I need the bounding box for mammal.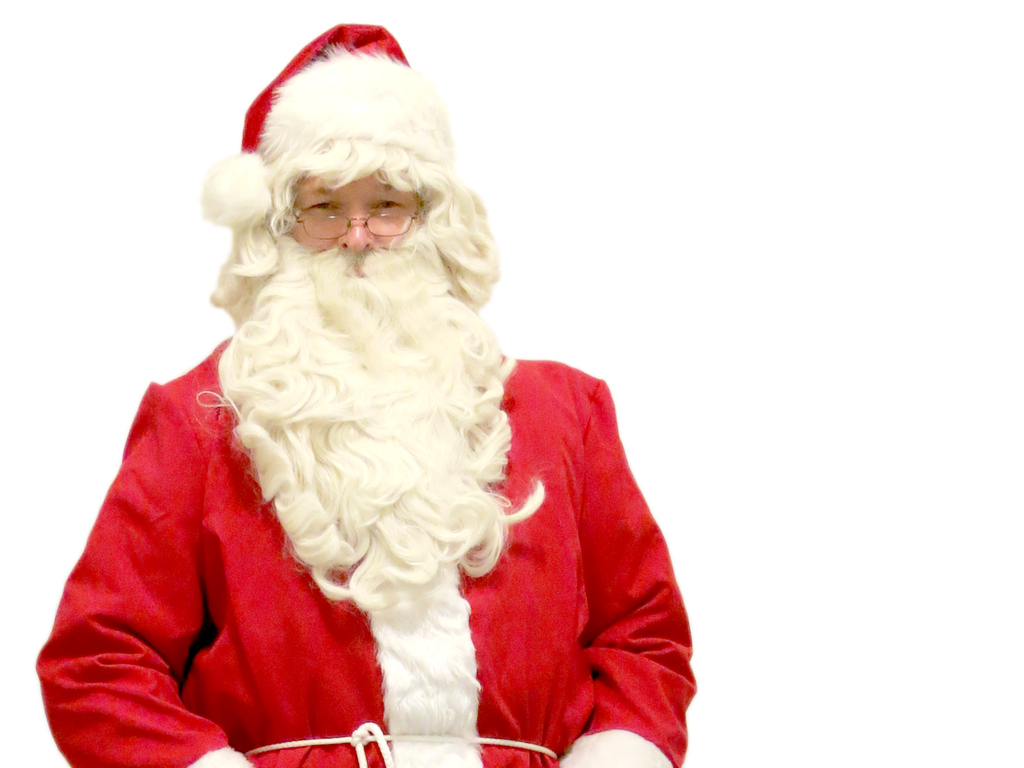
Here it is: x1=6 y1=11 x2=704 y2=712.
